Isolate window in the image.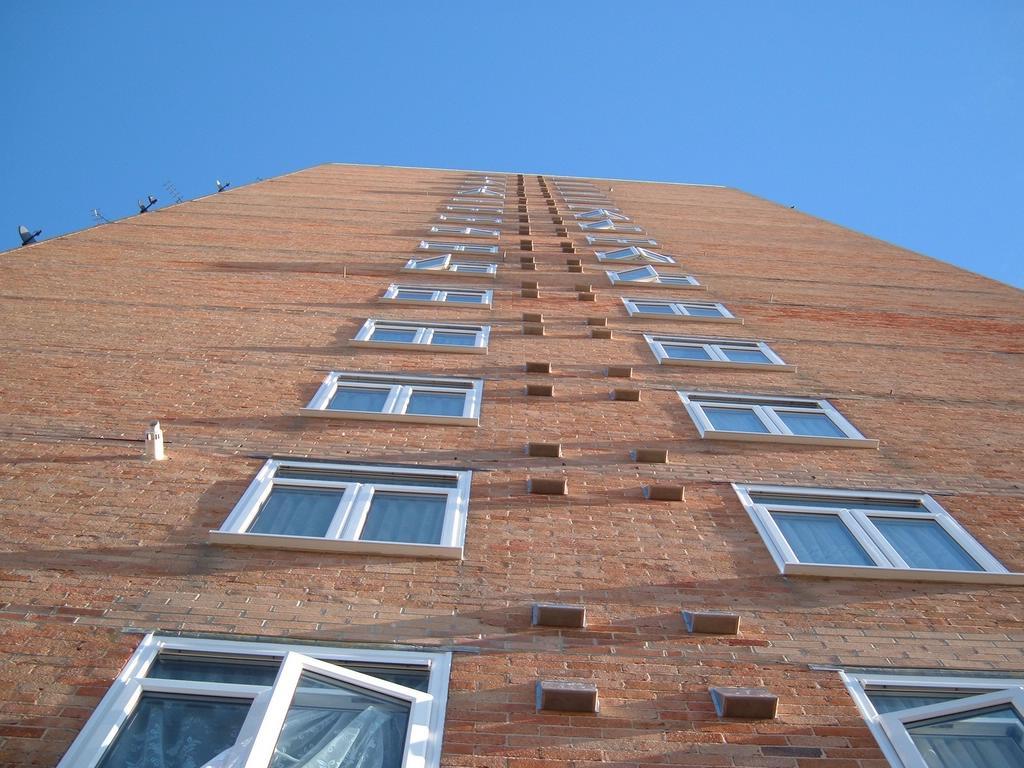
Isolated region: box(732, 484, 1022, 587).
